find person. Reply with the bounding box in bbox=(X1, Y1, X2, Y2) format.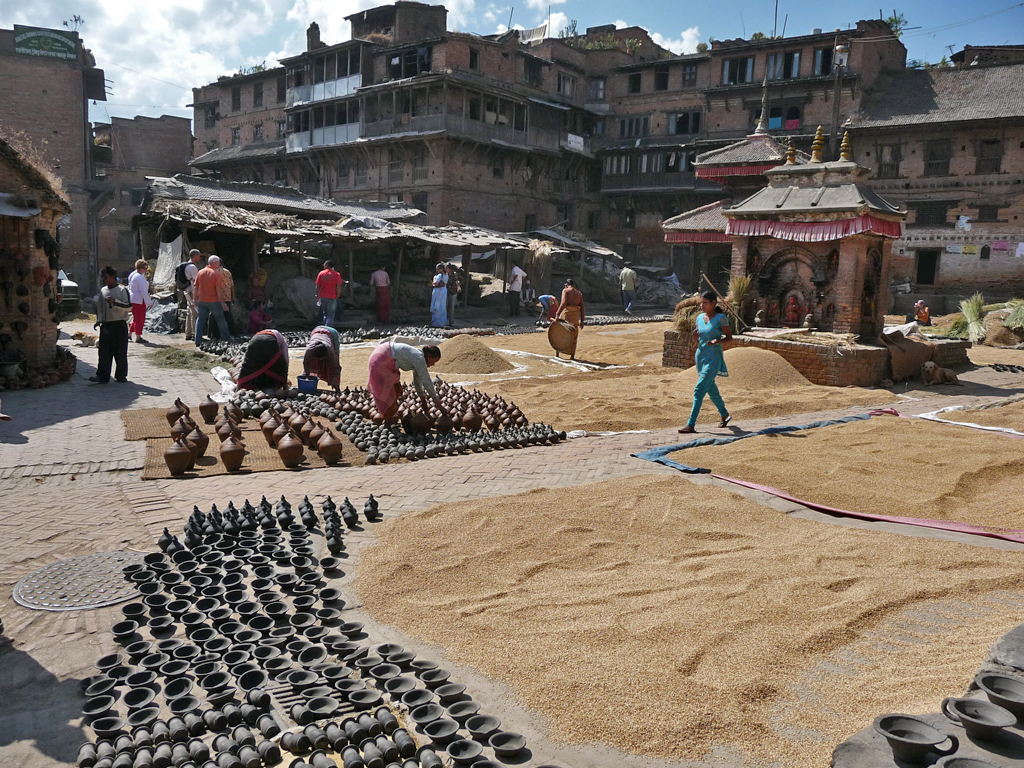
bbox=(181, 249, 204, 342).
